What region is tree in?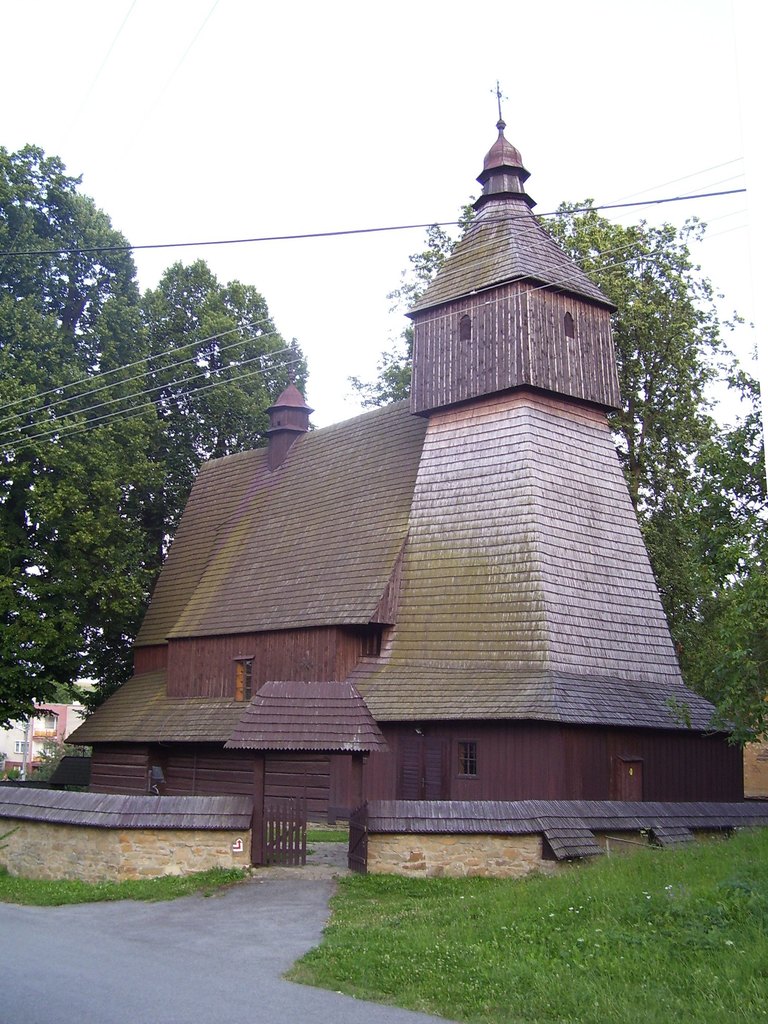
x1=338 y1=196 x2=758 y2=524.
